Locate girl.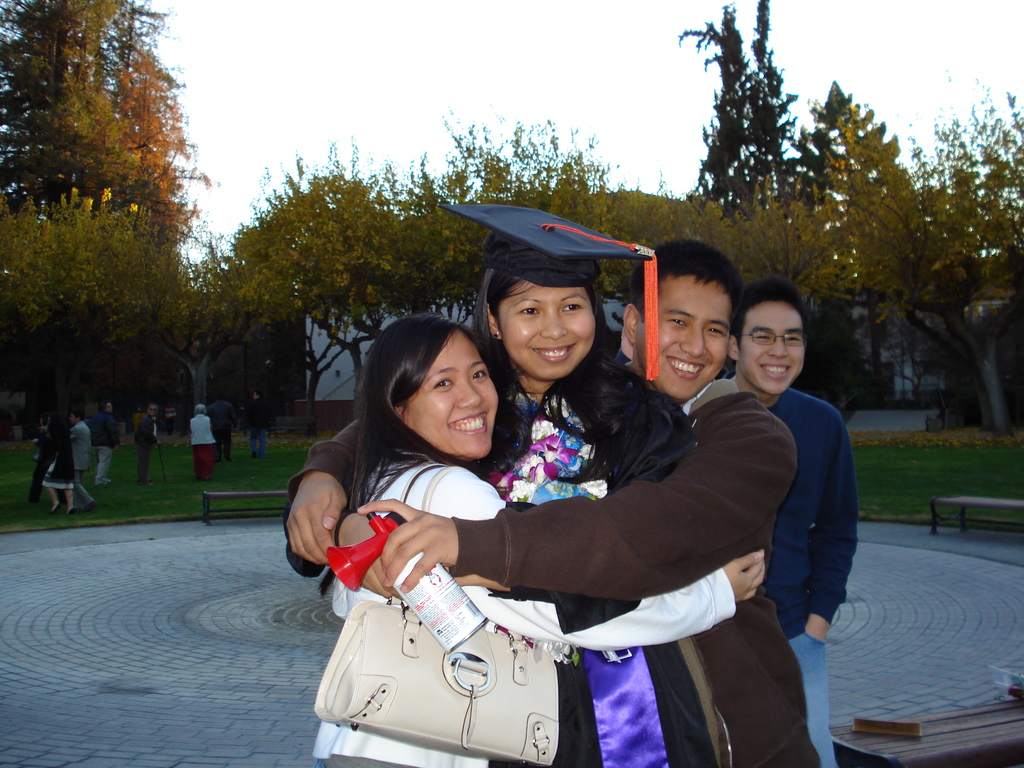
Bounding box: left=285, top=200, right=720, bottom=758.
